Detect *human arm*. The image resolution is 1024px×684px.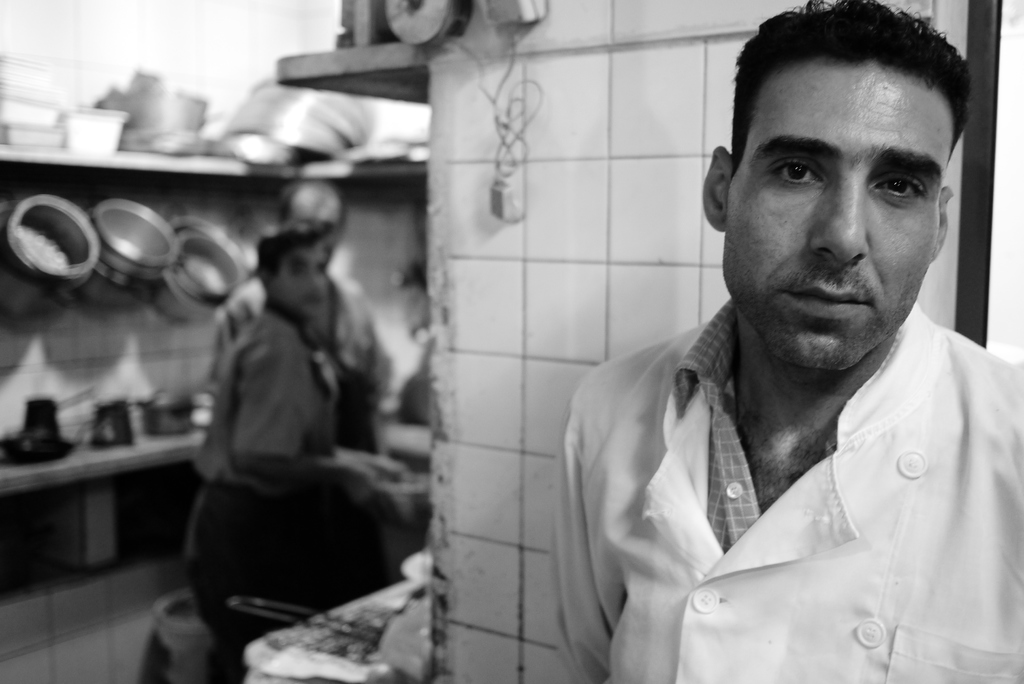
<bbox>232, 329, 381, 504</bbox>.
